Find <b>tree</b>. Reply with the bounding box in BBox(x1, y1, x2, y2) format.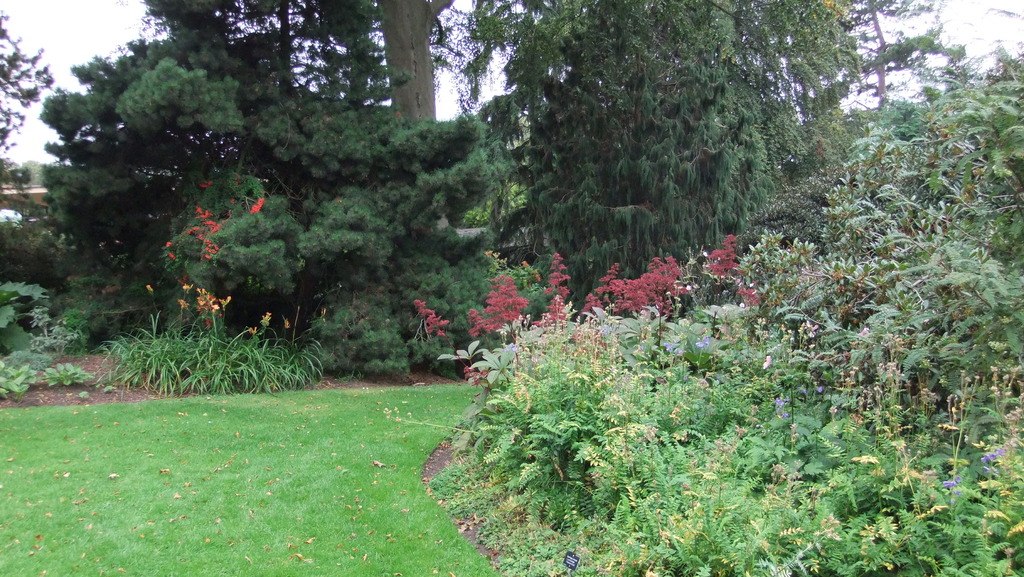
BBox(0, 1, 45, 158).
